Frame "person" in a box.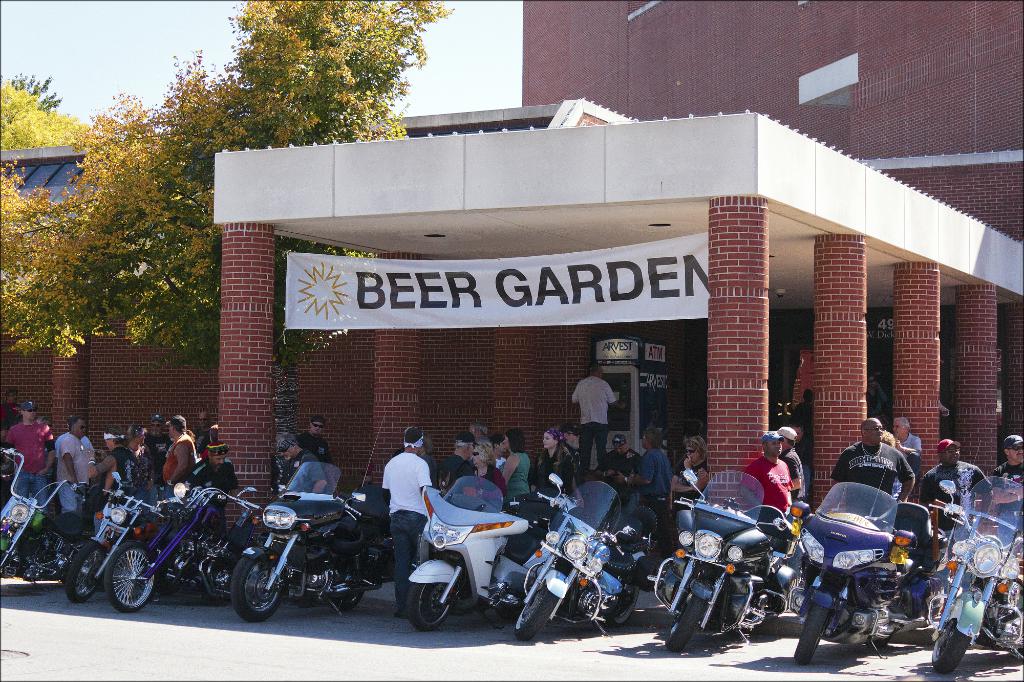
bbox=[273, 430, 328, 497].
